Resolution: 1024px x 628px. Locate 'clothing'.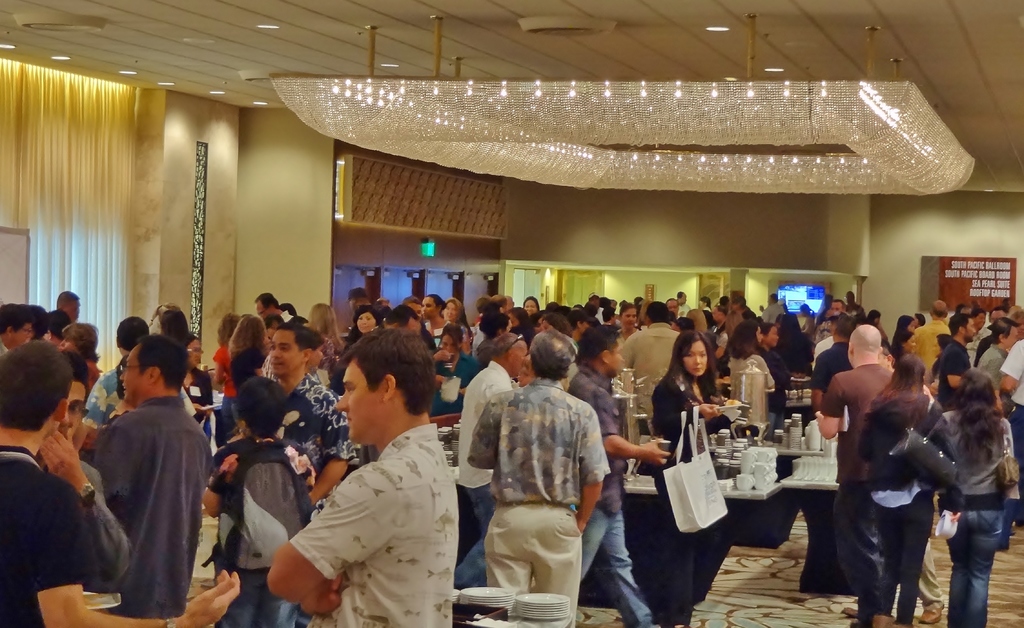
[x1=420, y1=347, x2=490, y2=423].
